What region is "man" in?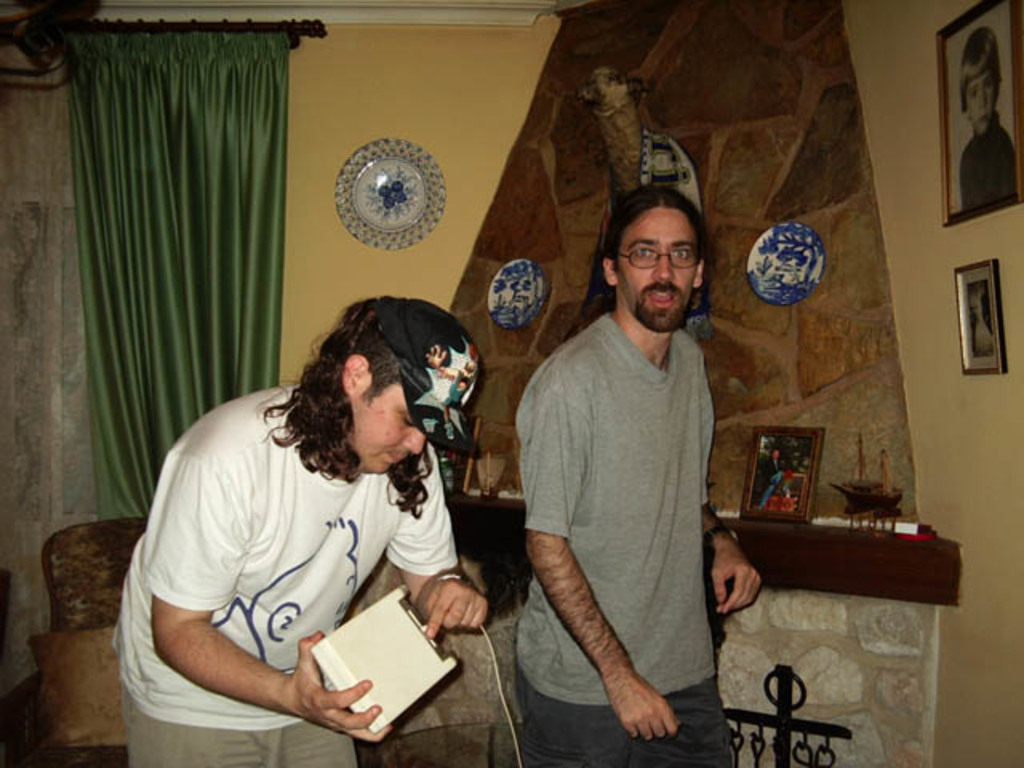
crop(112, 298, 483, 766).
